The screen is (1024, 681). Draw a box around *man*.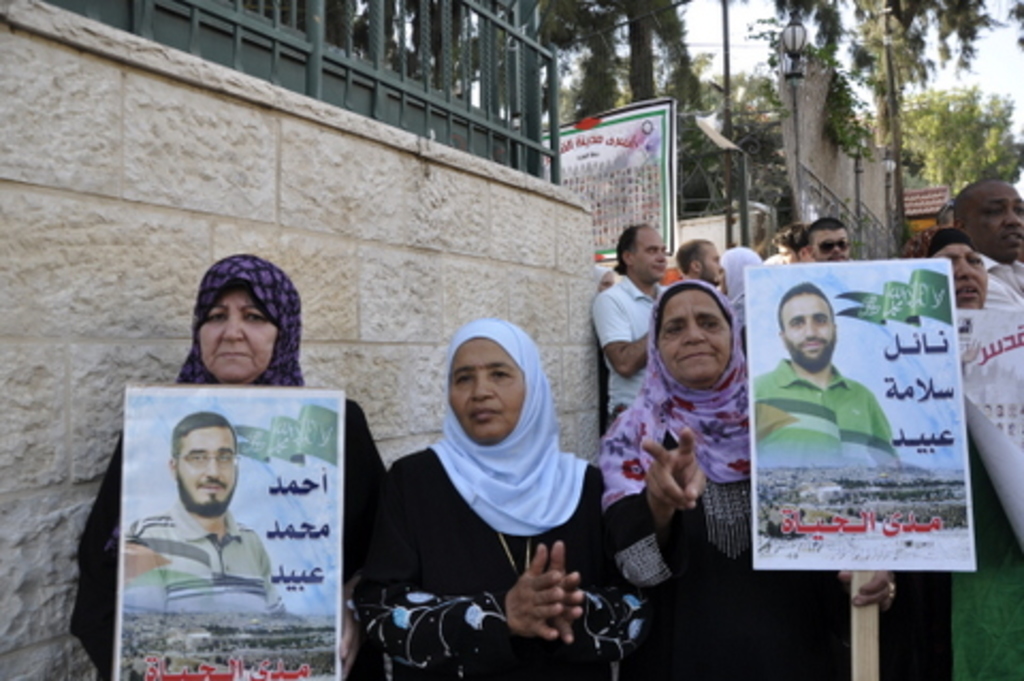
753 290 900 470.
